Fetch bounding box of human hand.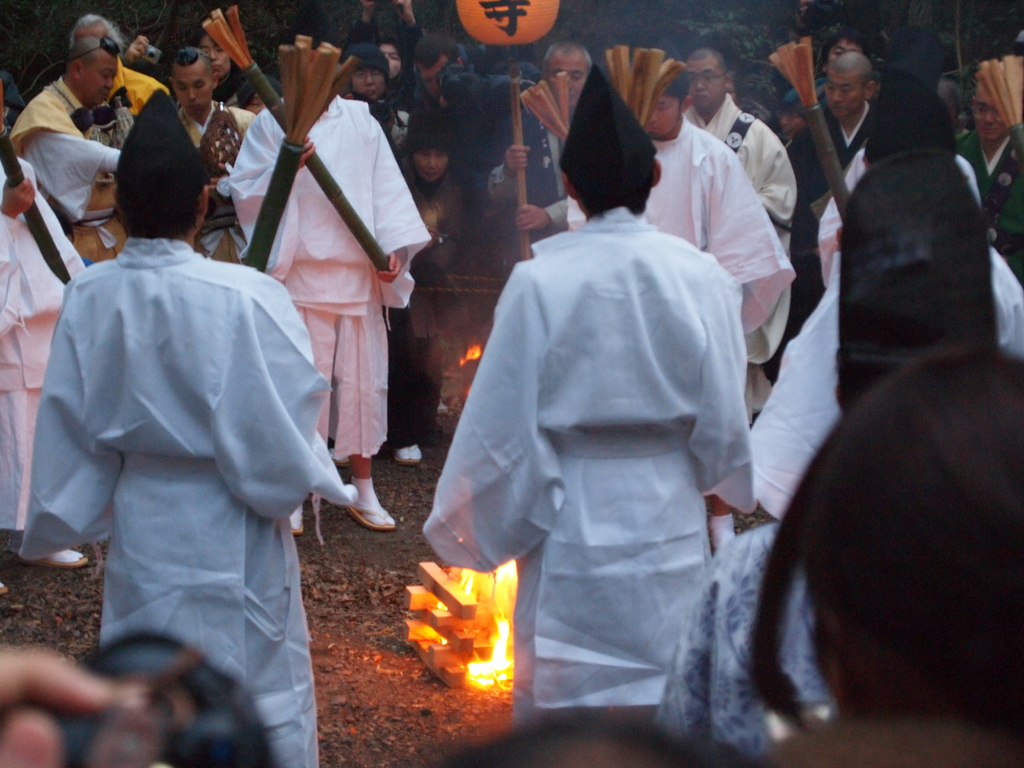
Bbox: {"x1": 371, "y1": 247, "x2": 401, "y2": 280}.
